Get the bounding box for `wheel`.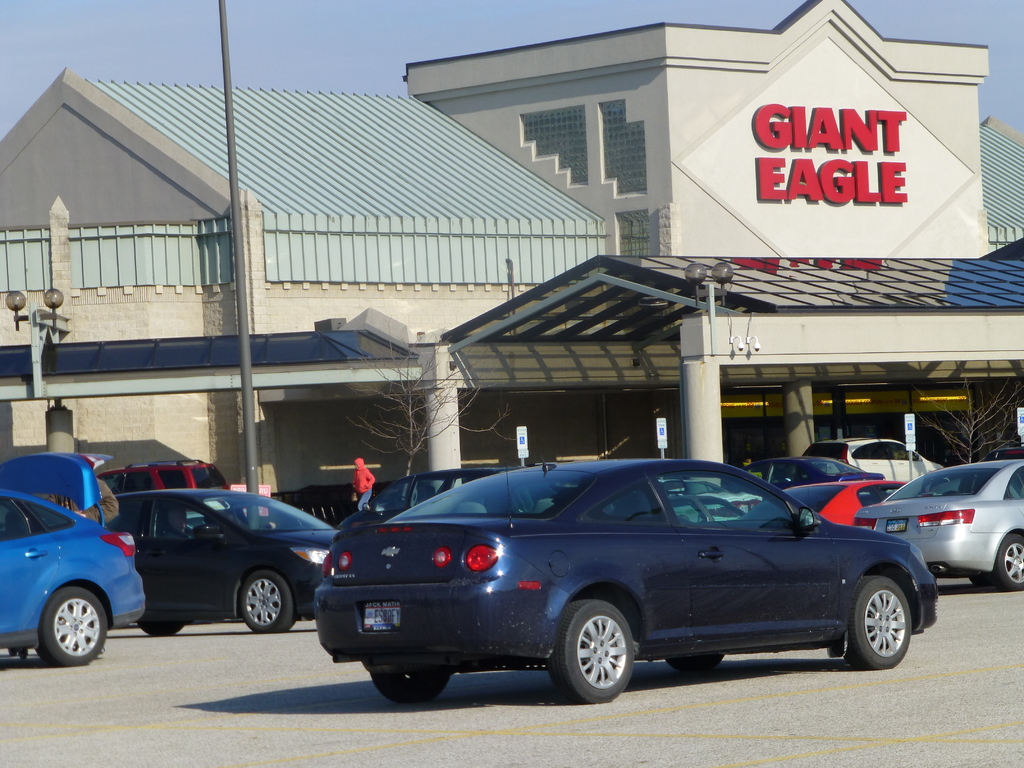
36:588:109:667.
